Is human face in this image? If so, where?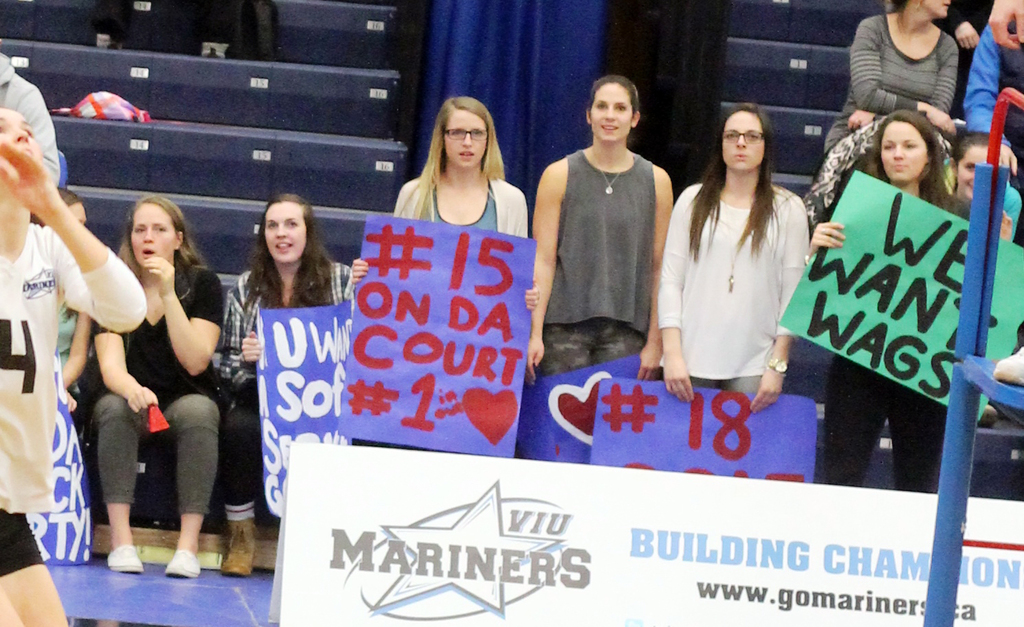
Yes, at region(66, 203, 85, 222).
